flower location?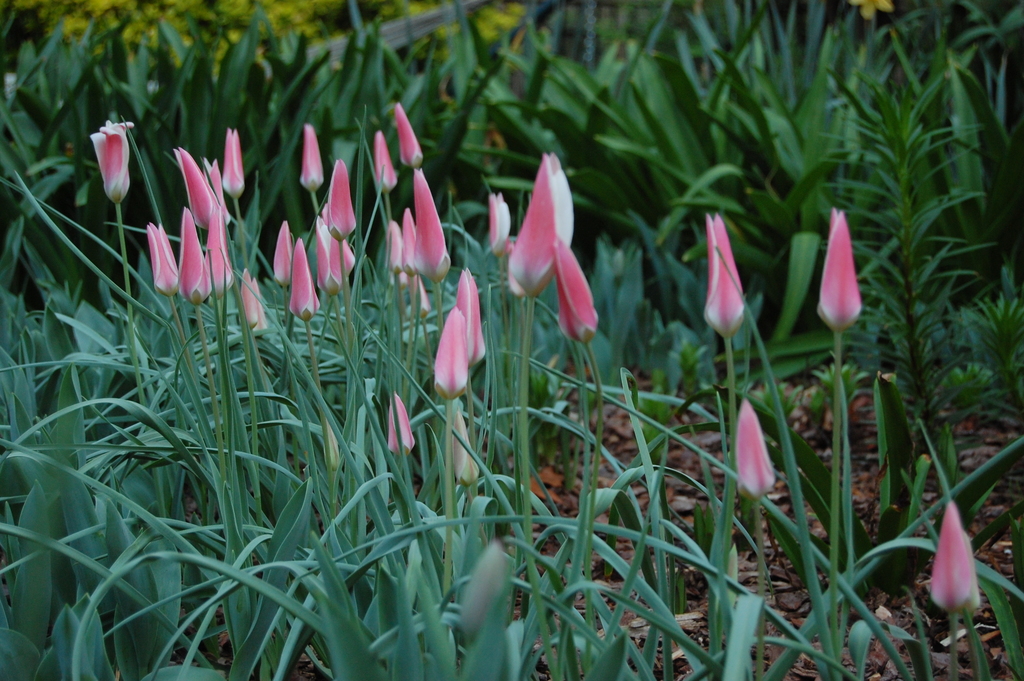
rect(90, 120, 136, 206)
